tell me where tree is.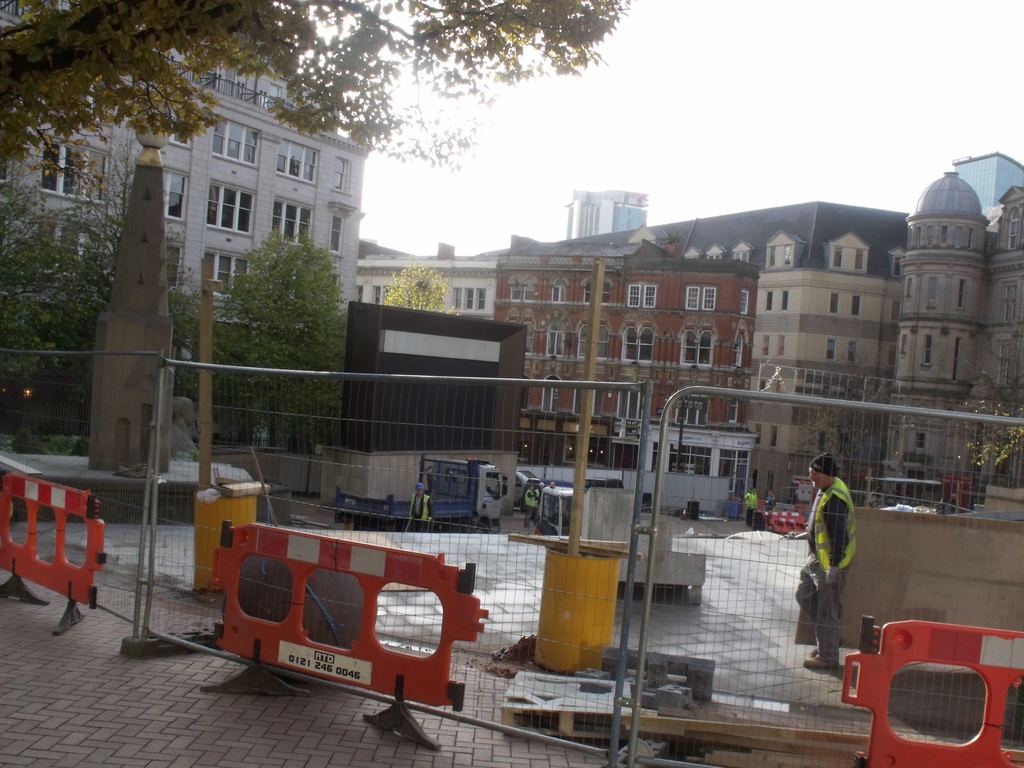
tree is at 922 414 1023 468.
